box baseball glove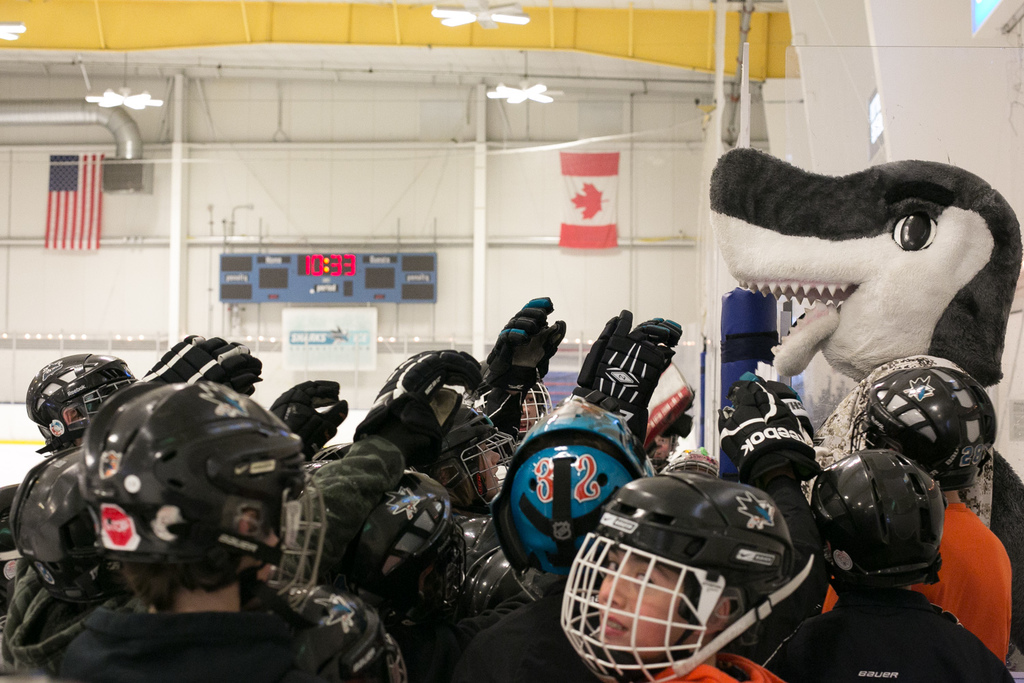
locate(272, 378, 352, 465)
